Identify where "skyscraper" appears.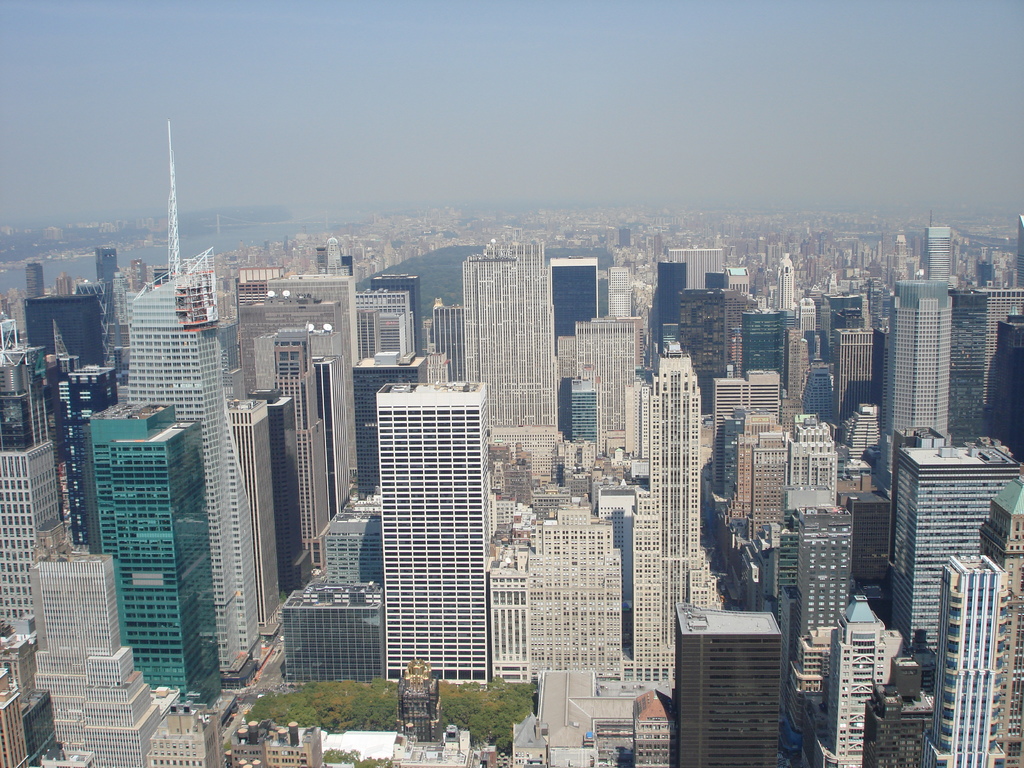
Appears at x1=659 y1=262 x2=682 y2=326.
